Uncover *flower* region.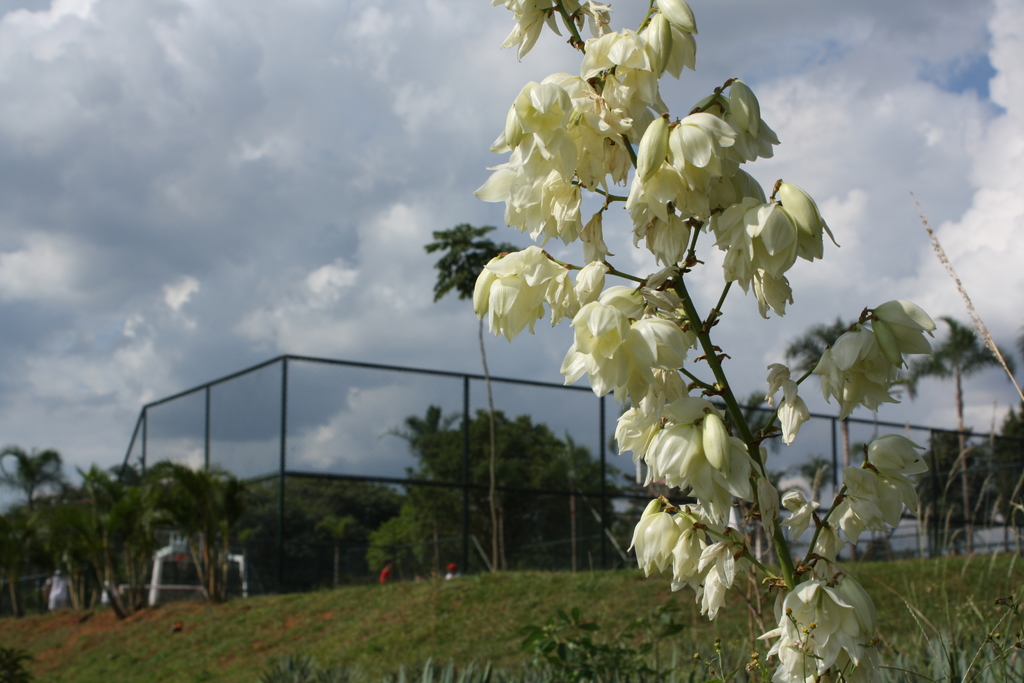
Uncovered: {"x1": 786, "y1": 582, "x2": 871, "y2": 662}.
